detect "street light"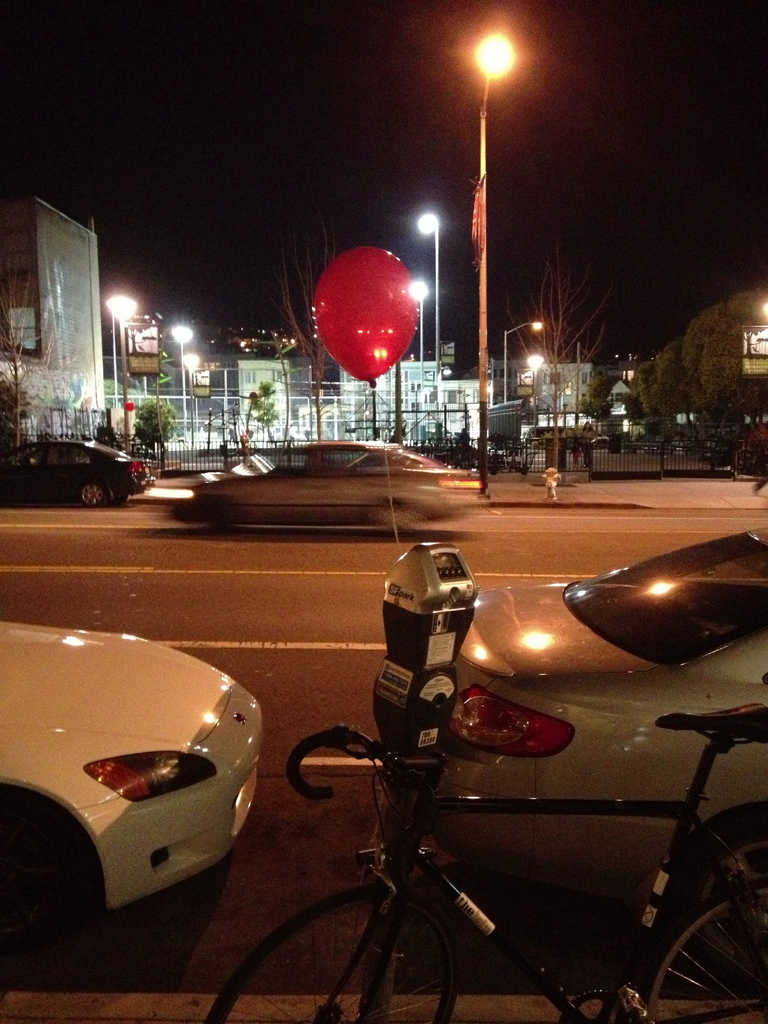
101, 288, 136, 409
